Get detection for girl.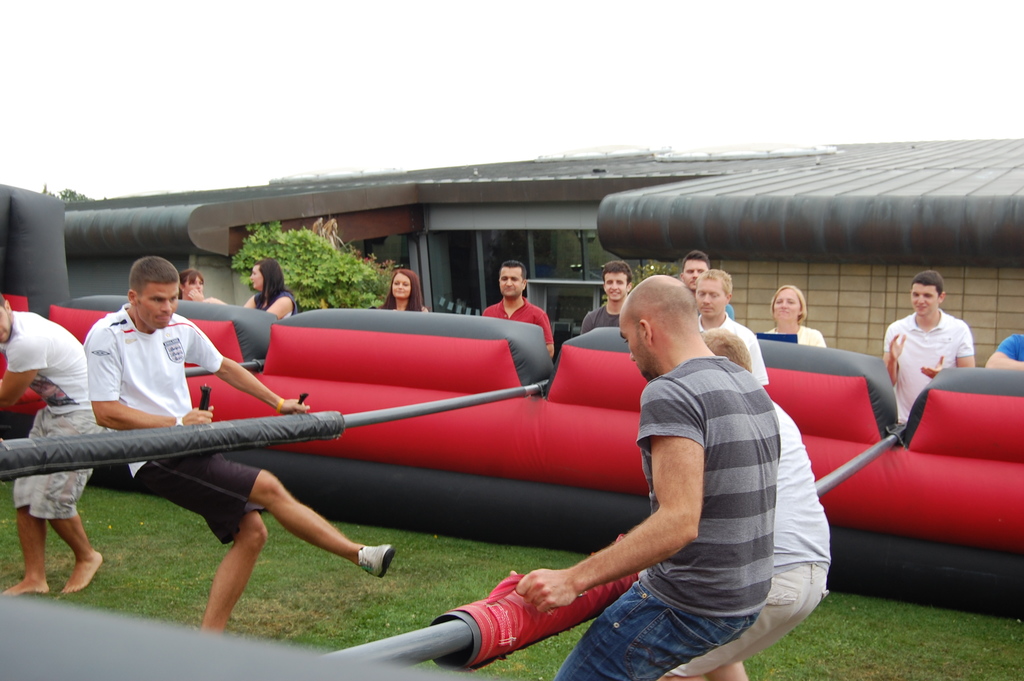
Detection: select_region(177, 270, 208, 302).
